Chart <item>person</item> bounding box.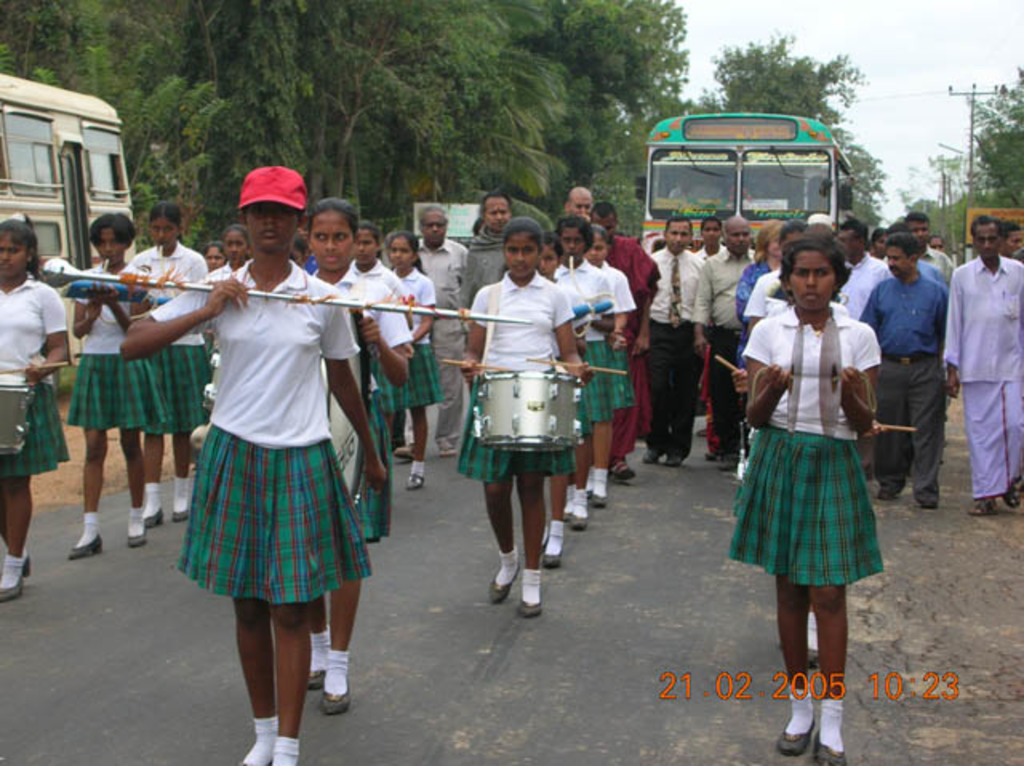
Charted: {"x1": 550, "y1": 205, "x2": 608, "y2": 505}.
